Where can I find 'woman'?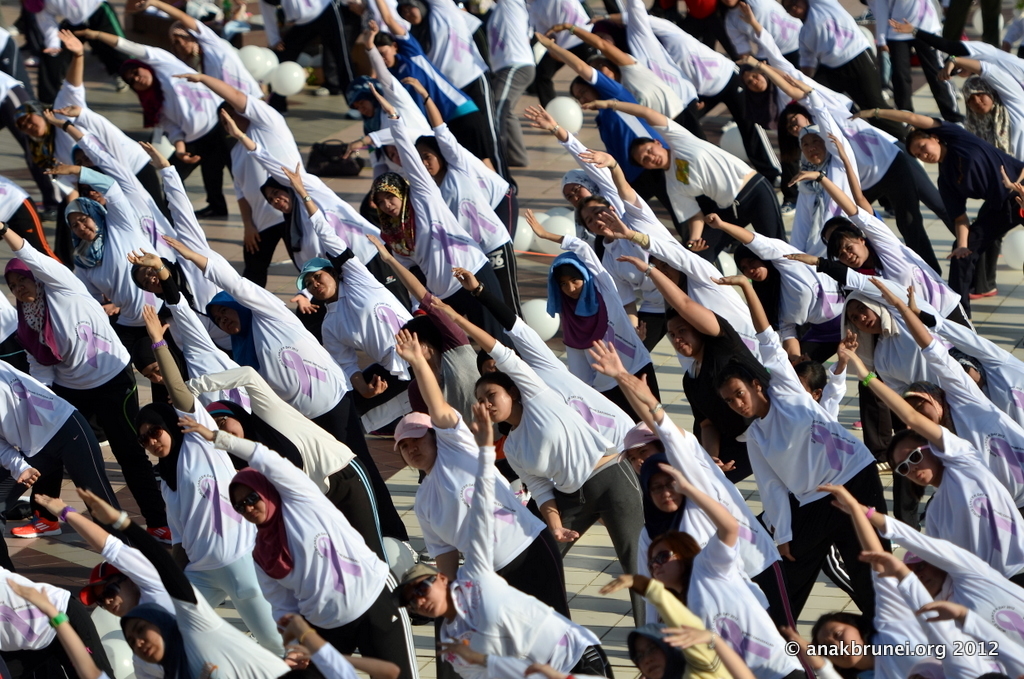
You can find it at <region>840, 274, 1023, 424</region>.
